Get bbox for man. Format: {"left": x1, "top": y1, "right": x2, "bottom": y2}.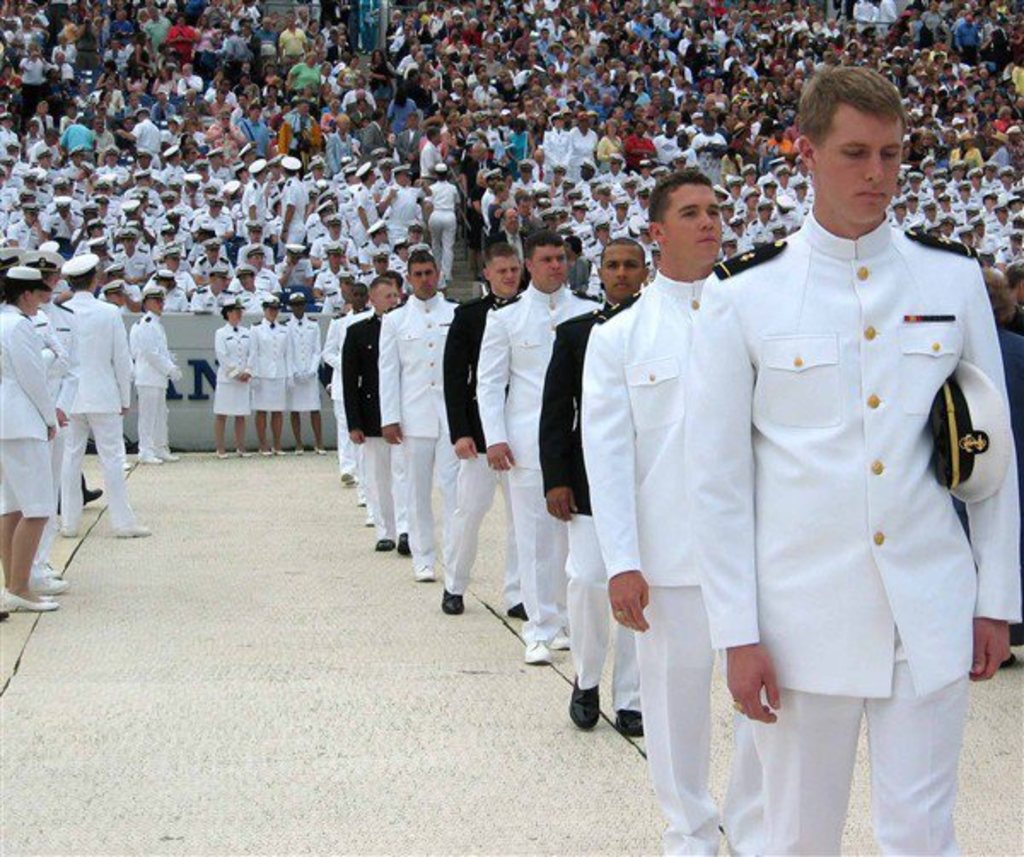
{"left": 317, "top": 275, "right": 374, "bottom": 487}.
